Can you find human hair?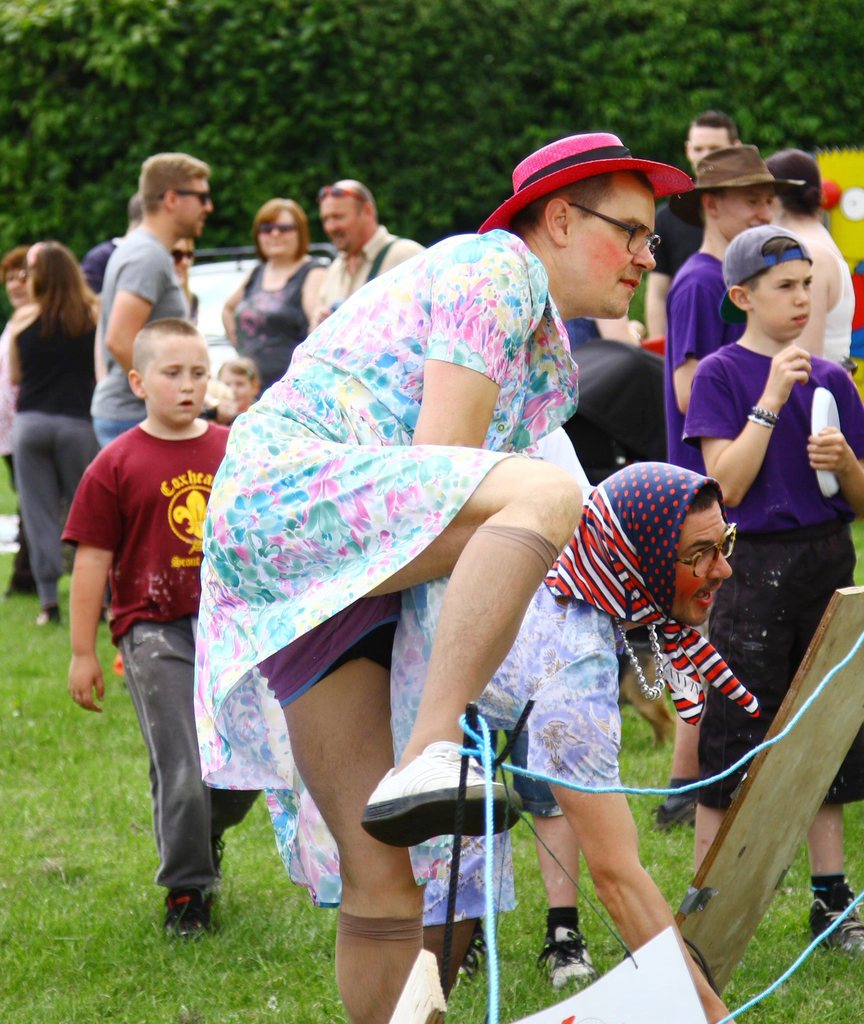
Yes, bounding box: pyautogui.locateOnScreen(776, 176, 818, 220).
